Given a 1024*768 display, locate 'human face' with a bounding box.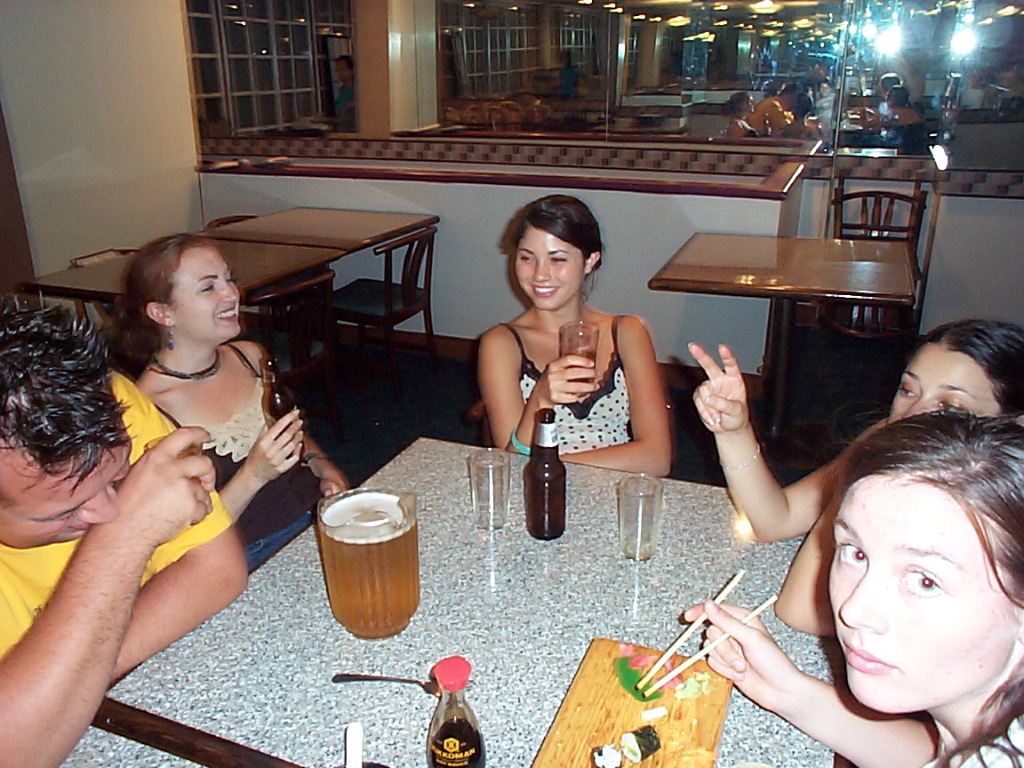
Located: 824/474/1022/713.
